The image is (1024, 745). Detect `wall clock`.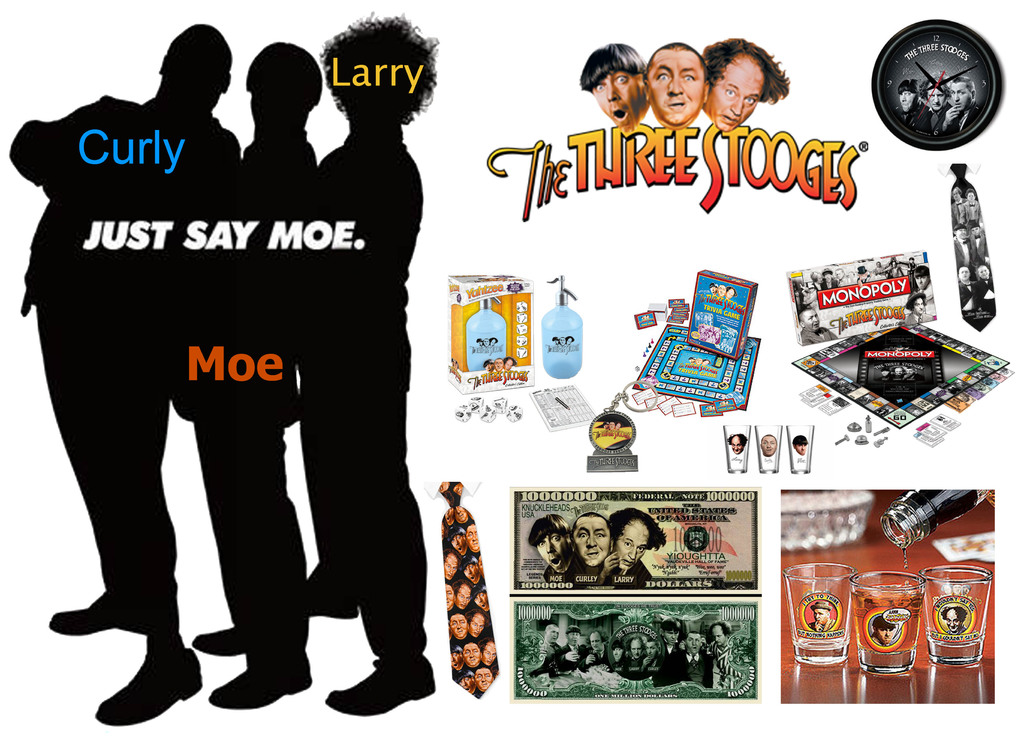
Detection: (x1=865, y1=24, x2=1018, y2=161).
